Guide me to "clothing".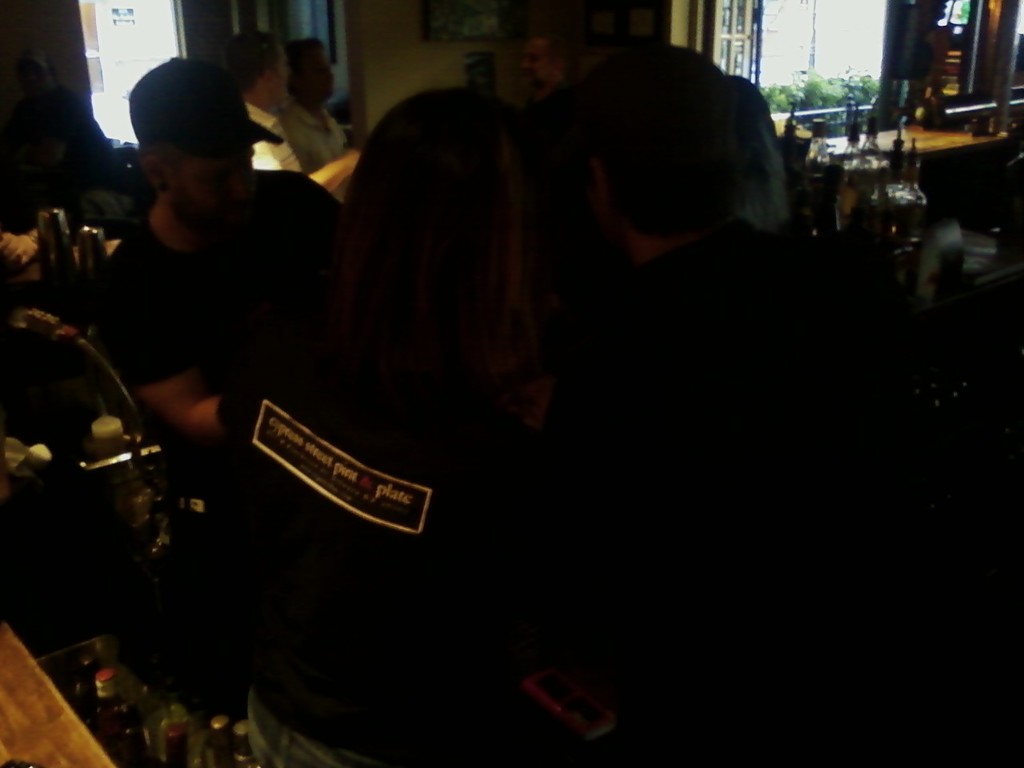
Guidance: (520, 77, 578, 204).
